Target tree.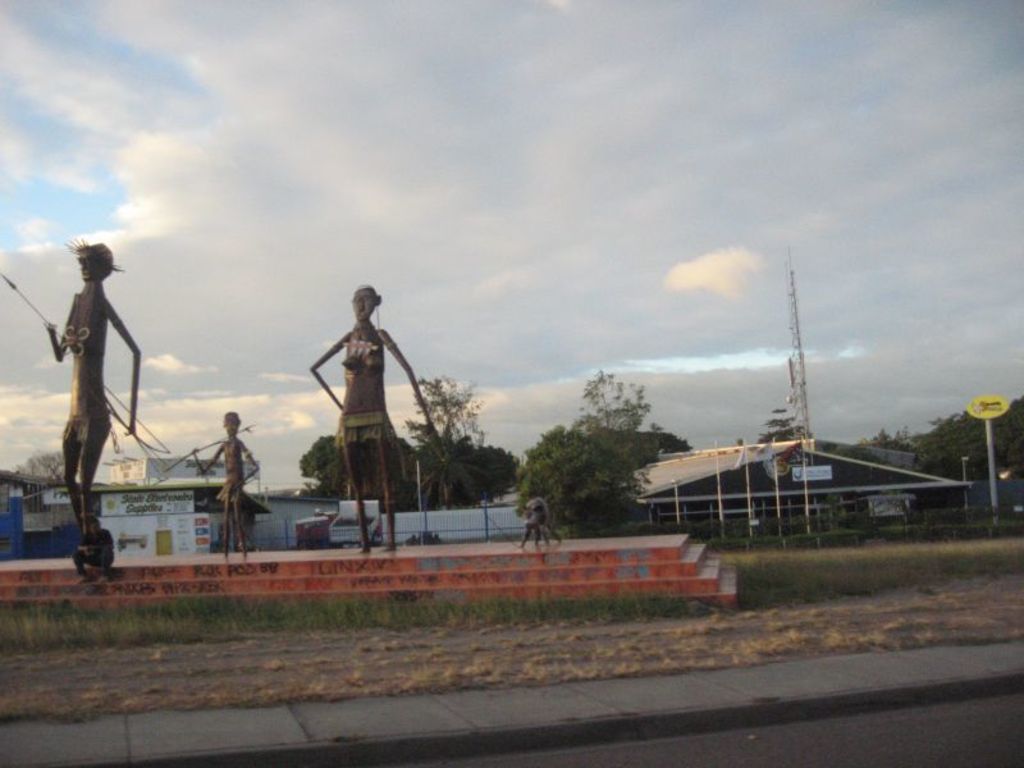
Target region: [856,396,1023,480].
